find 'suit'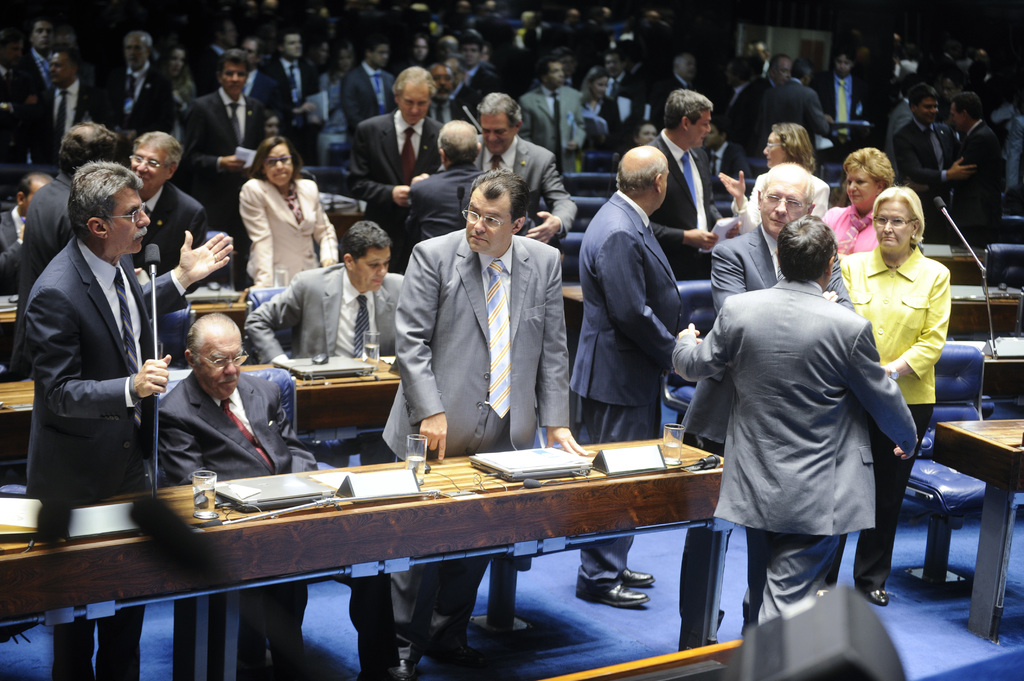
[430, 102, 451, 122]
